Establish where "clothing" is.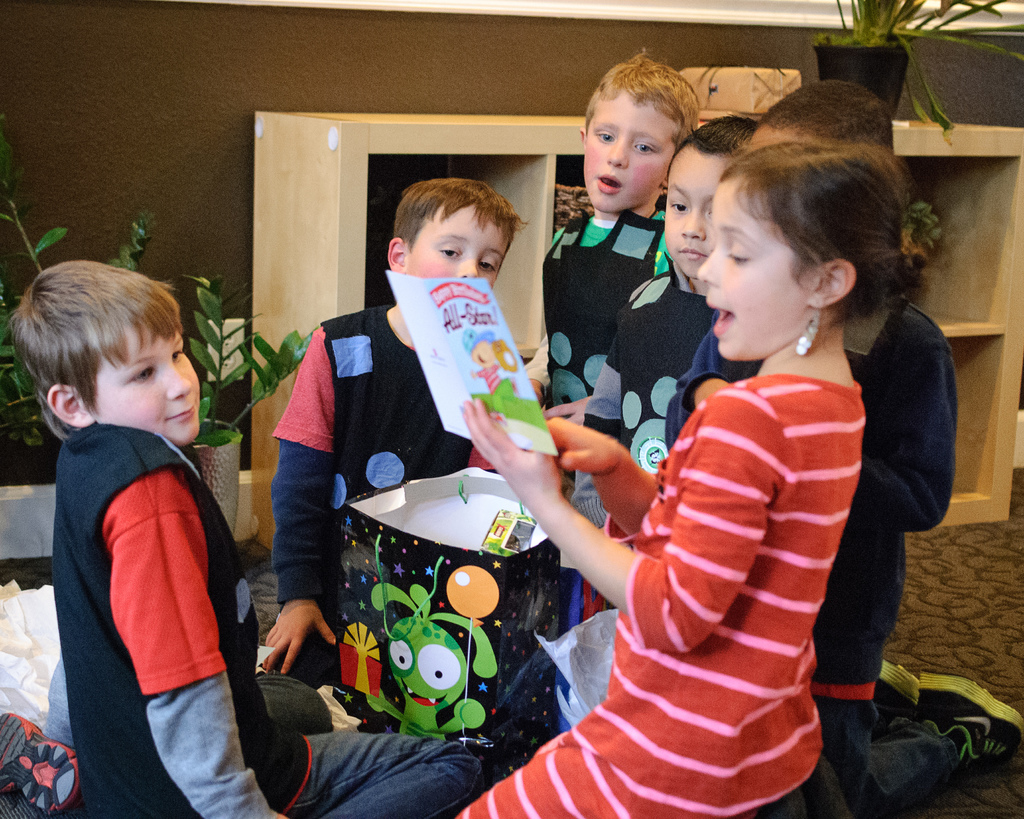
Established at [left=452, top=379, right=860, bottom=818].
